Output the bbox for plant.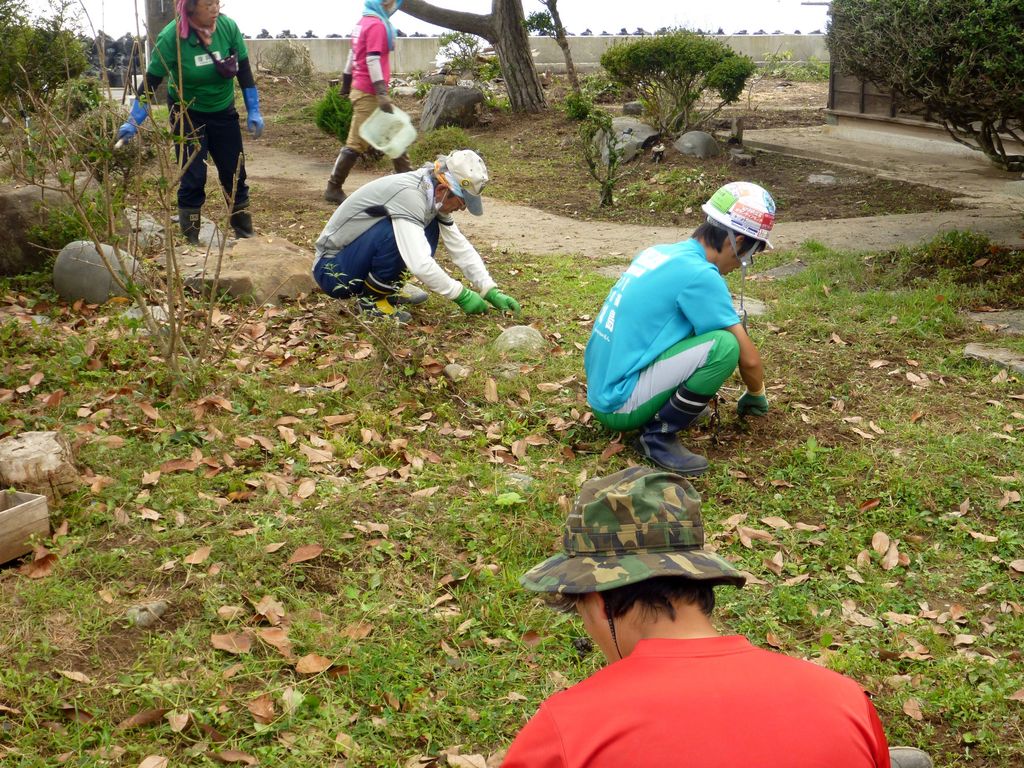
l=0, t=0, r=257, b=380.
